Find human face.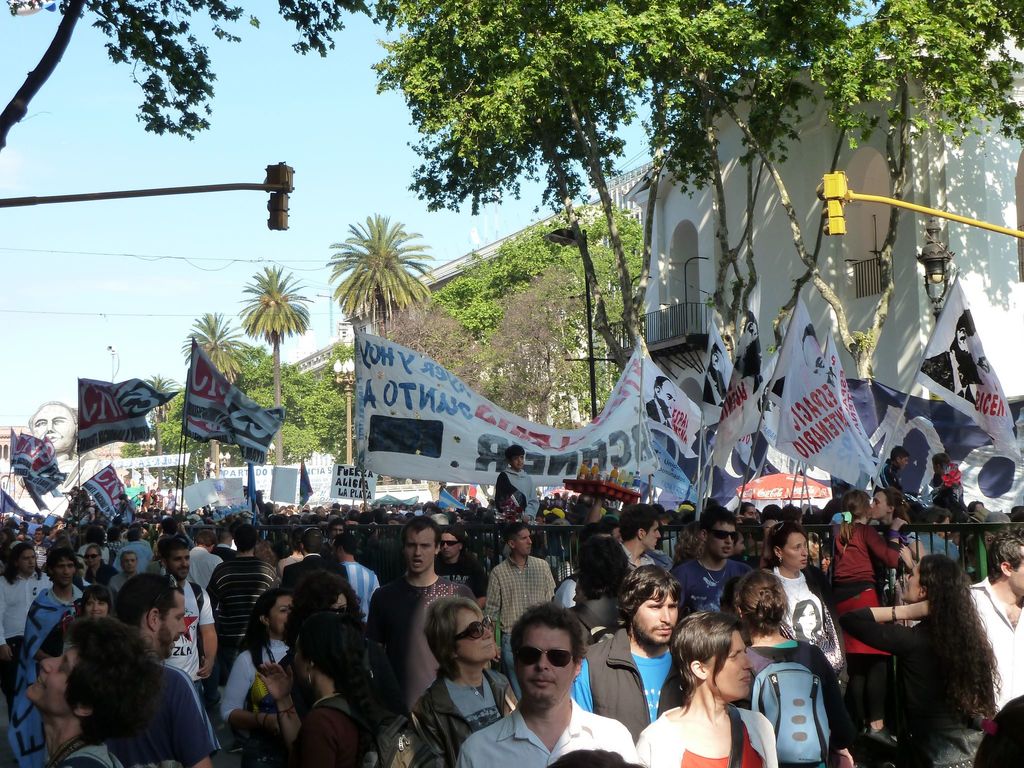
[270, 598, 294, 634].
